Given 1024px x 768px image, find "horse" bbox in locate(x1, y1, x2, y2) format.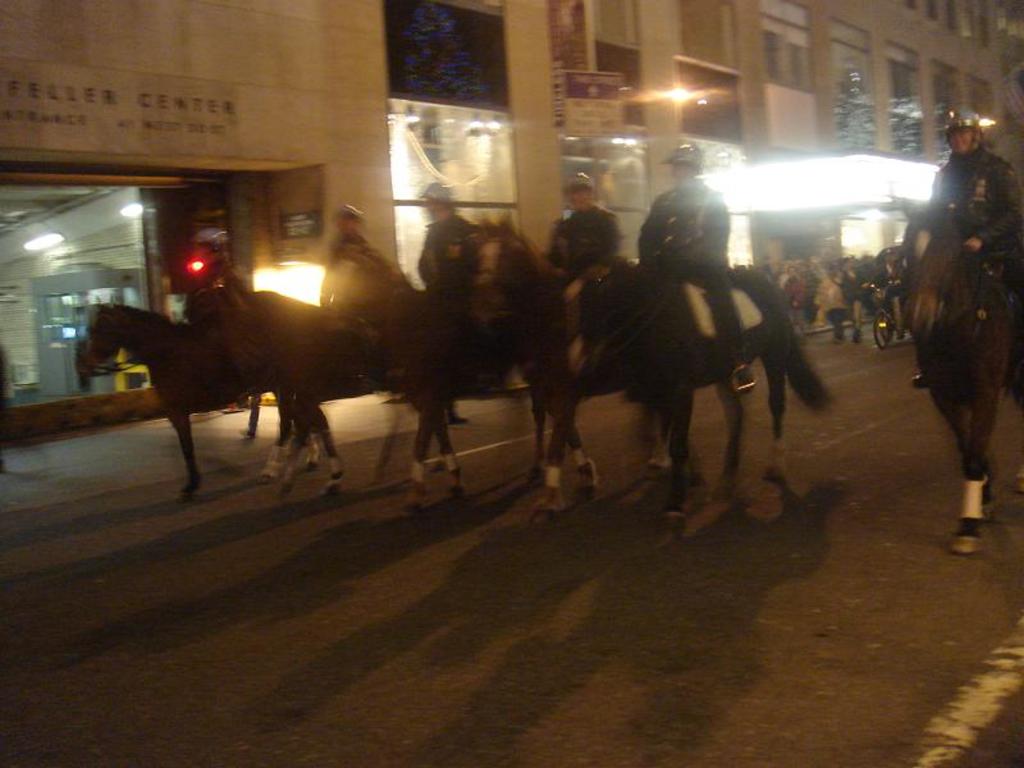
locate(463, 216, 673, 513).
